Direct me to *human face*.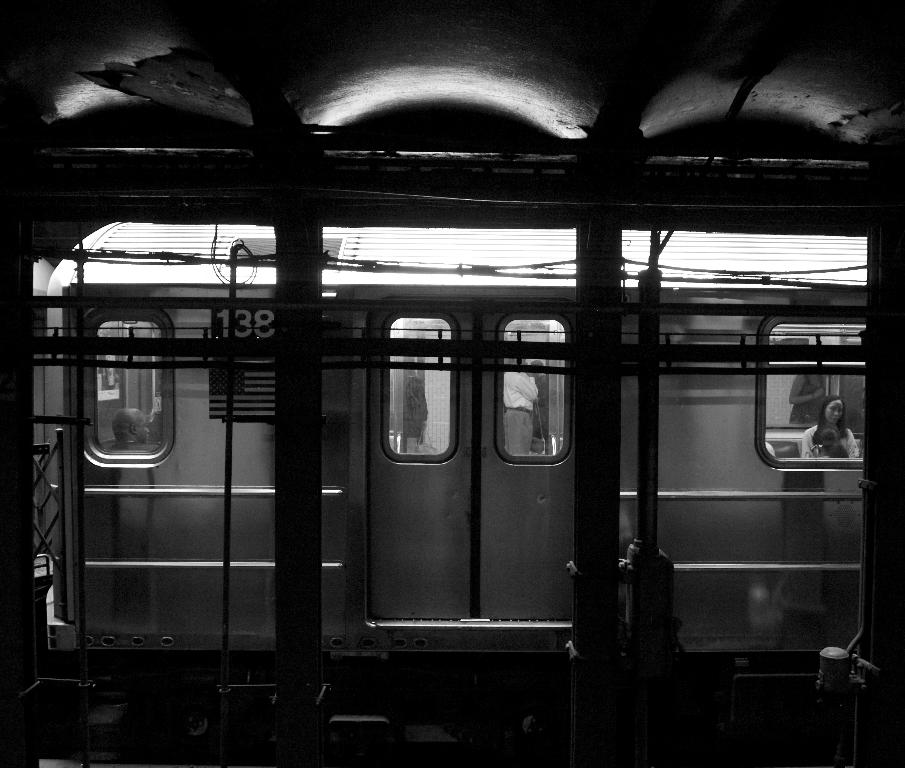
Direction: rect(136, 417, 150, 441).
